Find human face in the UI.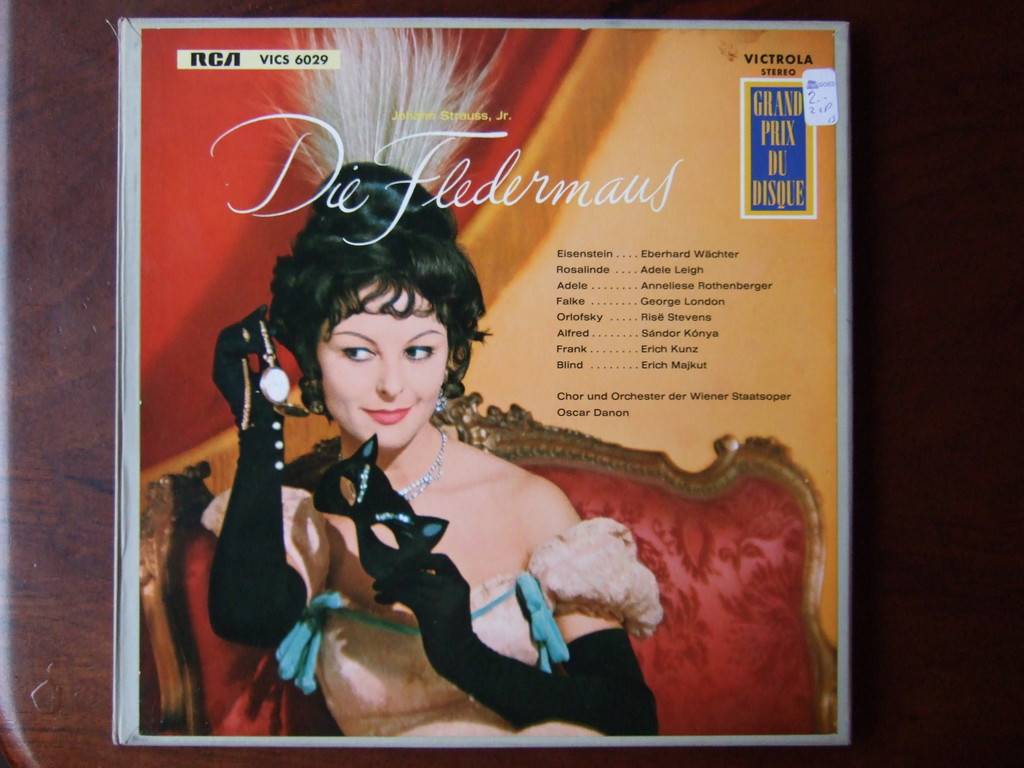
UI element at x1=319, y1=278, x2=449, y2=450.
